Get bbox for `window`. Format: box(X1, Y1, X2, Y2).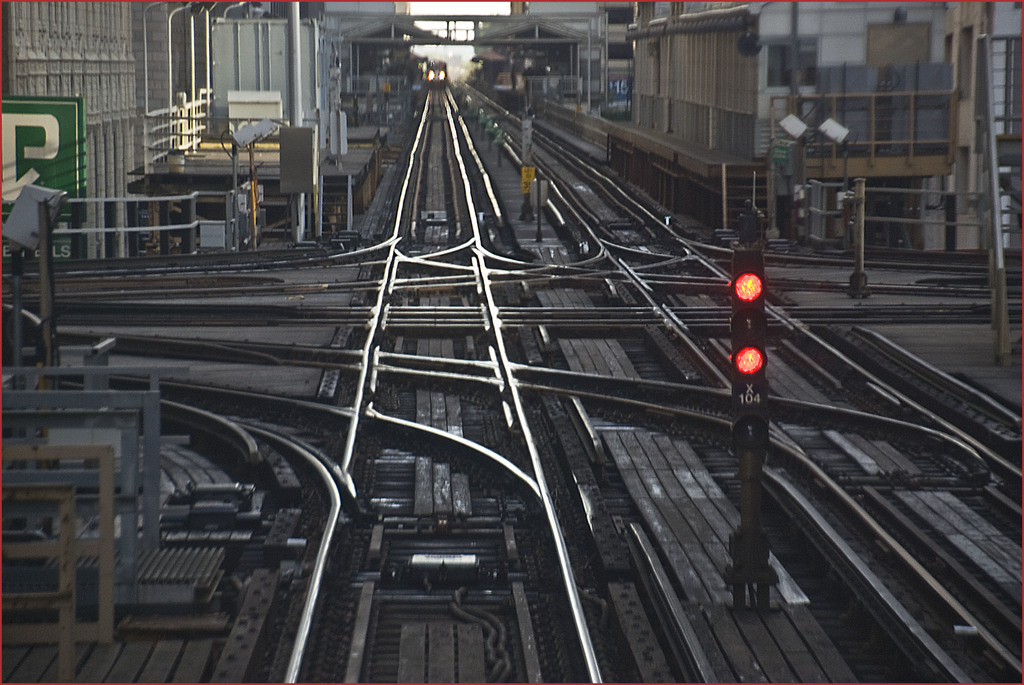
box(989, 36, 1023, 143).
